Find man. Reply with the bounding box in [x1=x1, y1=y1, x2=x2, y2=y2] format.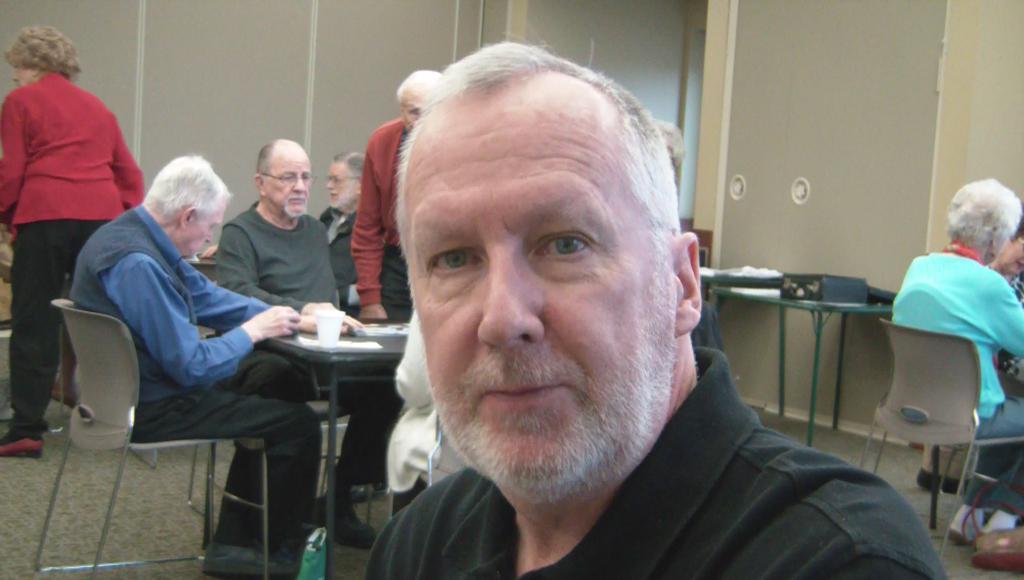
[x1=70, y1=151, x2=321, y2=579].
